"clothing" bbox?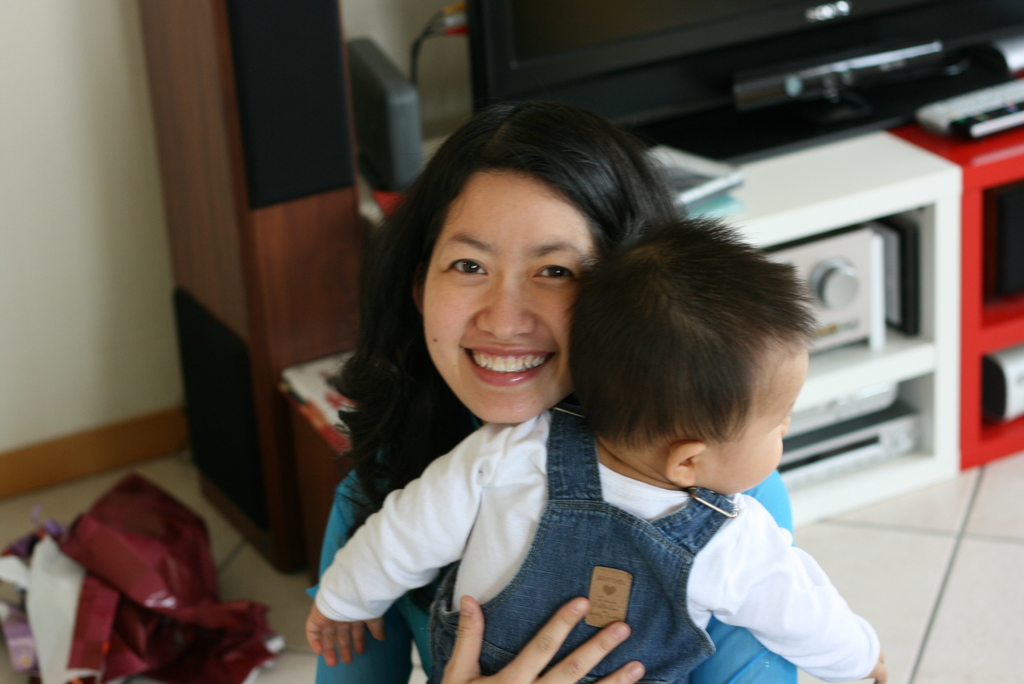
(x1=313, y1=397, x2=880, y2=683)
